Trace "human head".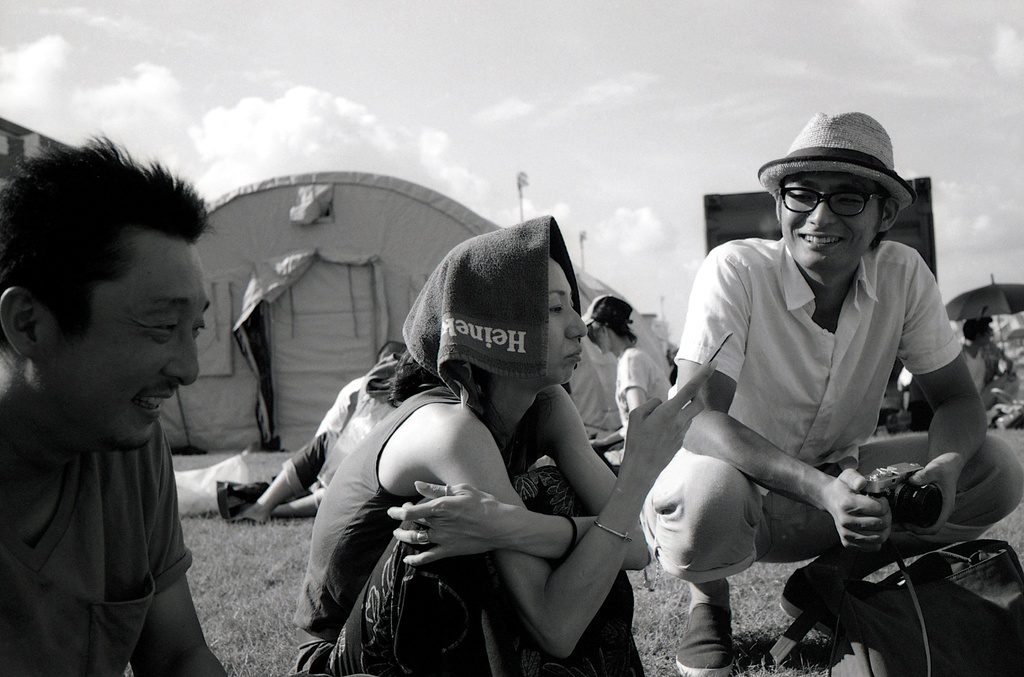
Traced to 434, 233, 588, 391.
